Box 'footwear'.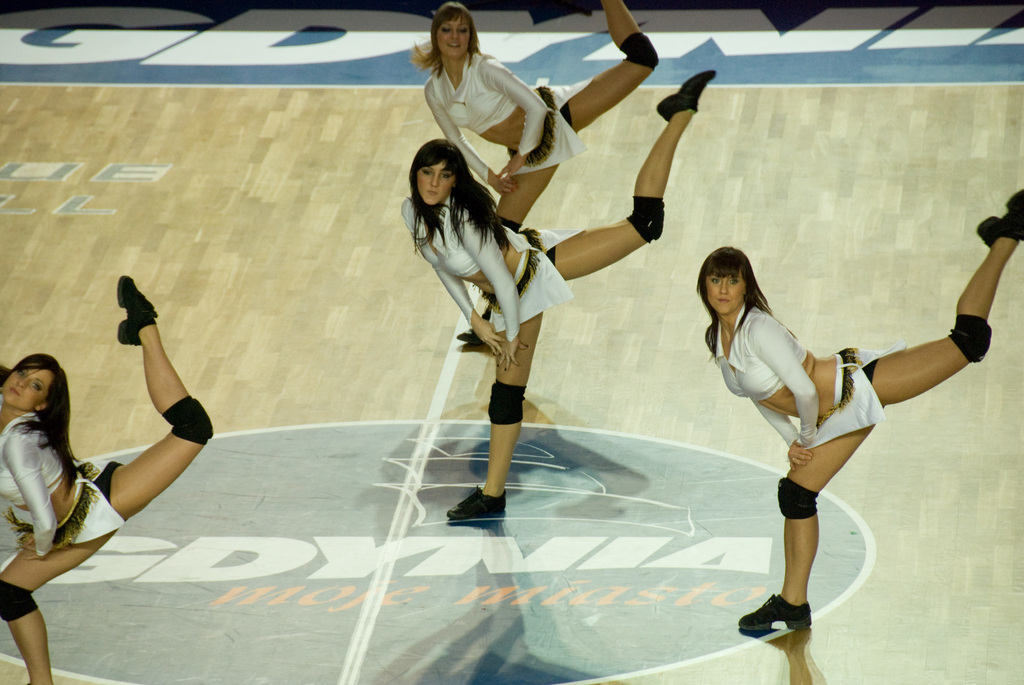
[left=441, top=480, right=506, bottom=520].
